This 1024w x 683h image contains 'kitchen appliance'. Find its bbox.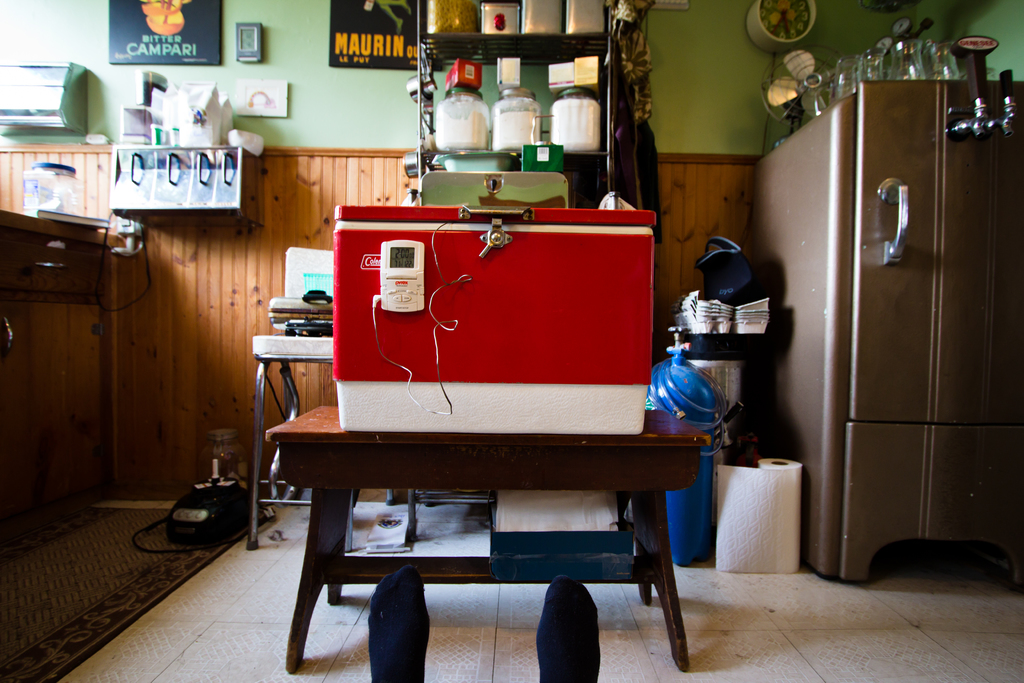
<box>797,33,1010,633</box>.
